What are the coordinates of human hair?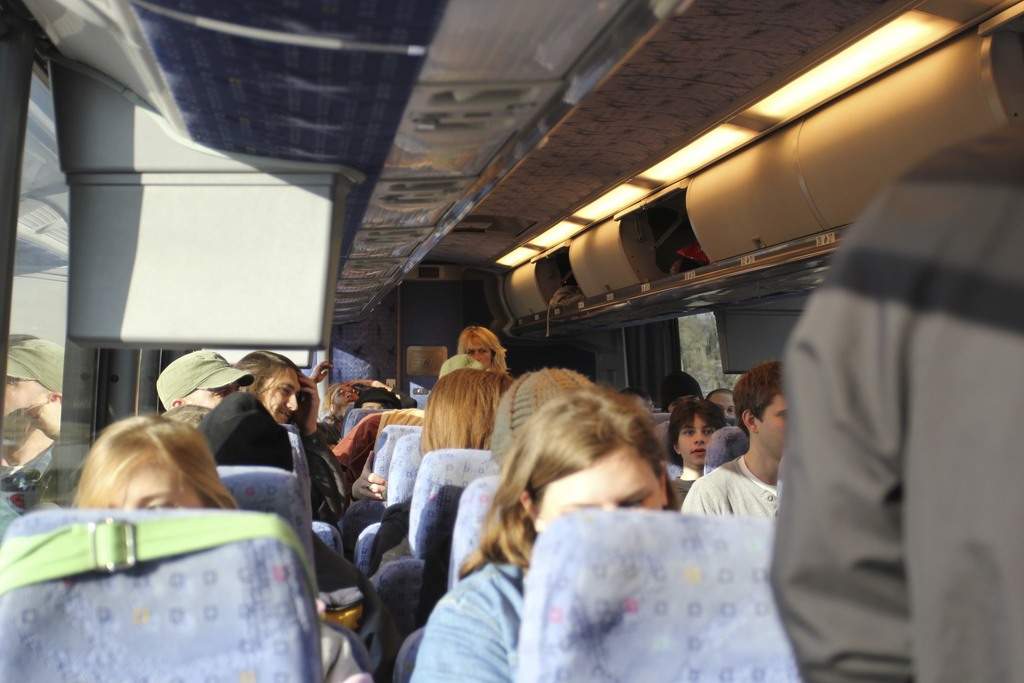
456,391,685,587.
